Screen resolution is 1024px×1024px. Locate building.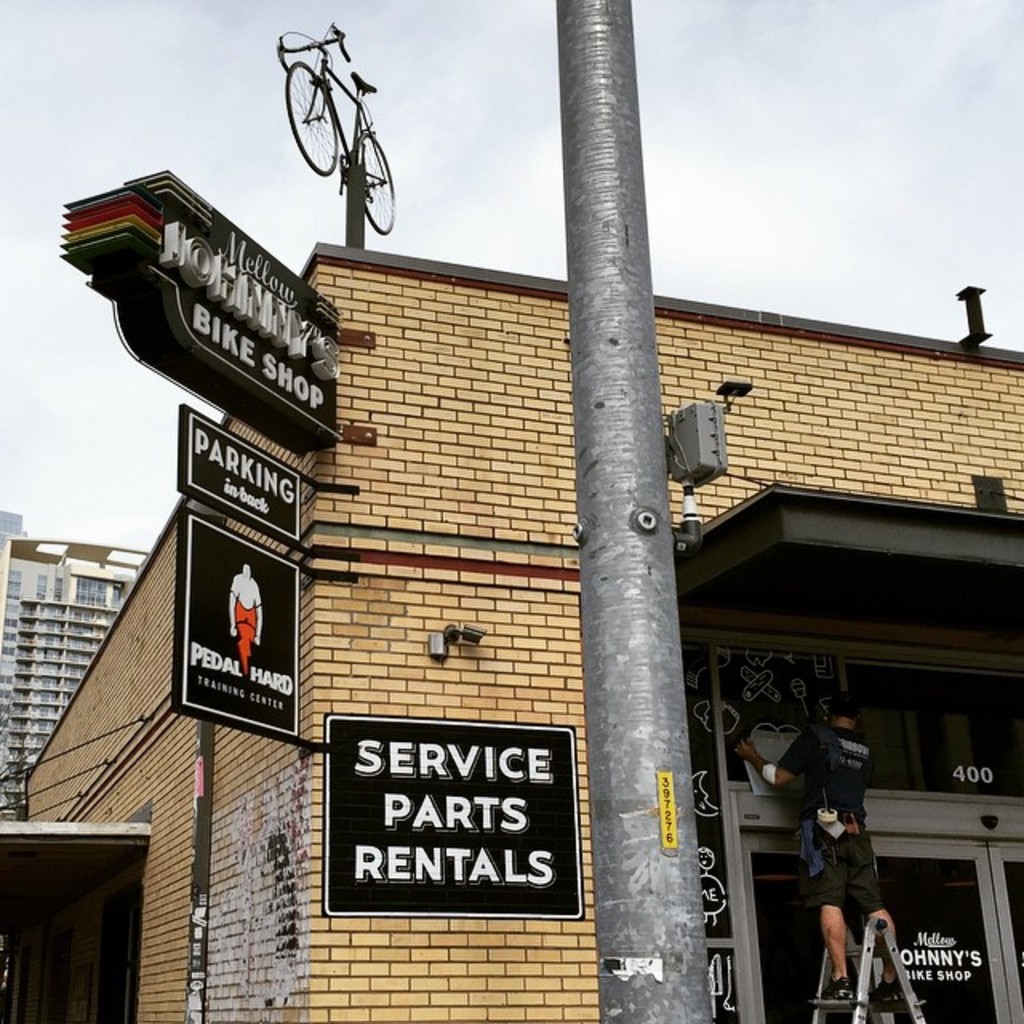
rect(0, 515, 149, 824).
